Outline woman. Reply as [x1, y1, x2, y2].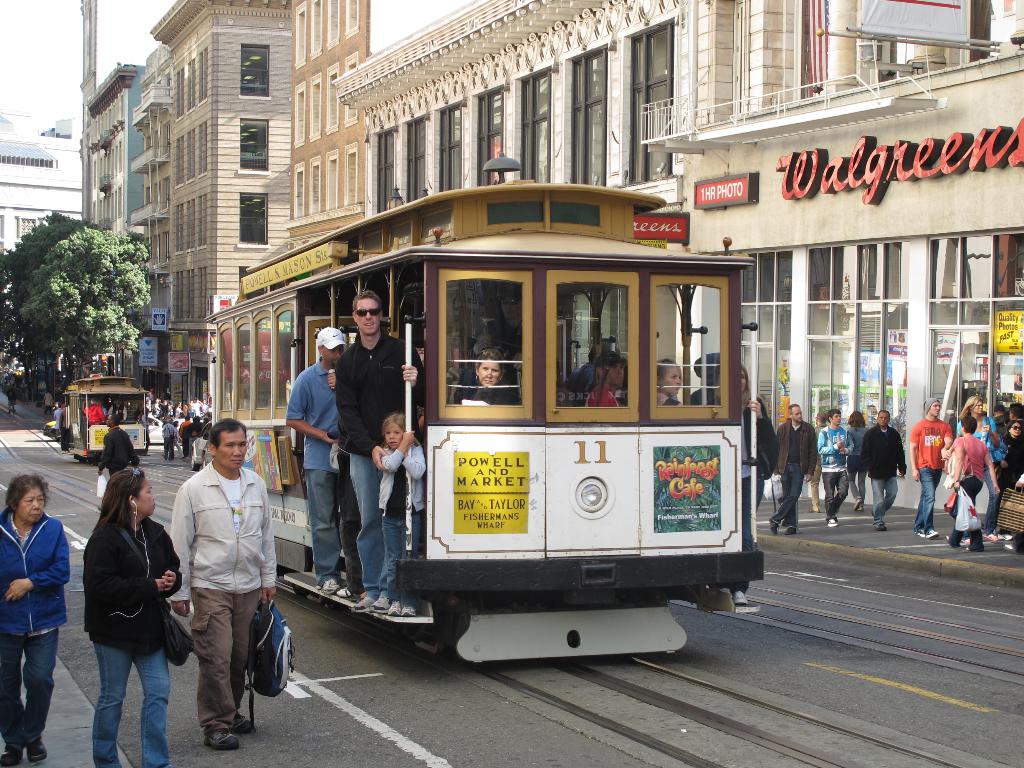
[463, 349, 511, 410].
